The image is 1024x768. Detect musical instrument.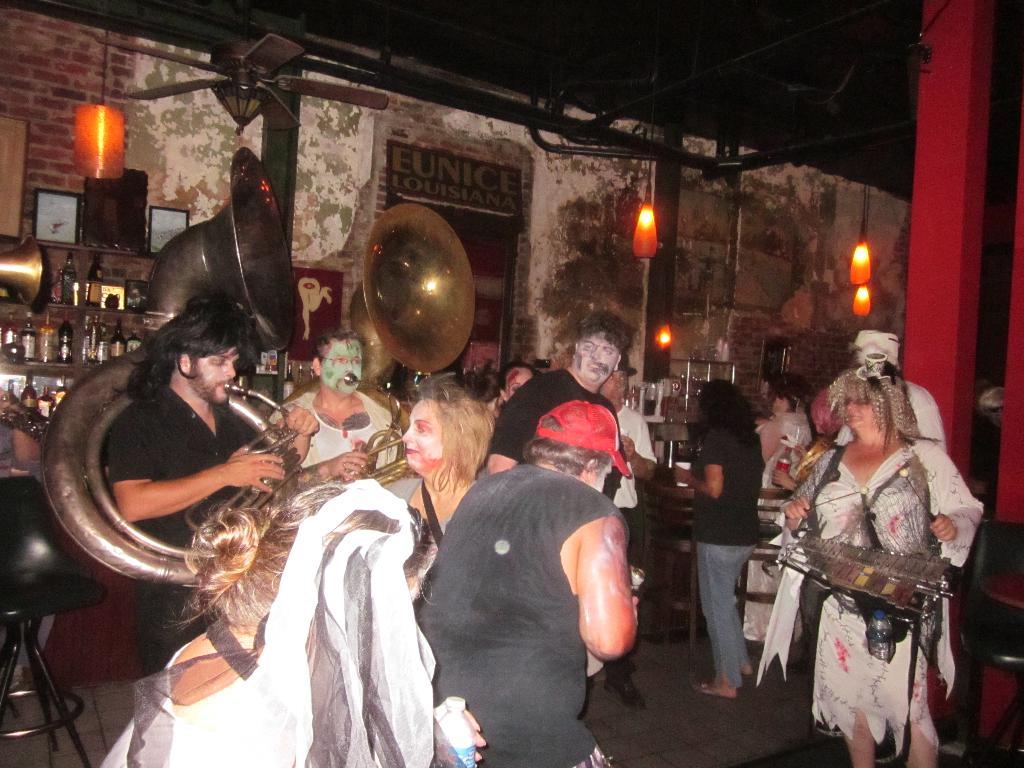
Detection: x1=276 y1=204 x2=476 y2=495.
